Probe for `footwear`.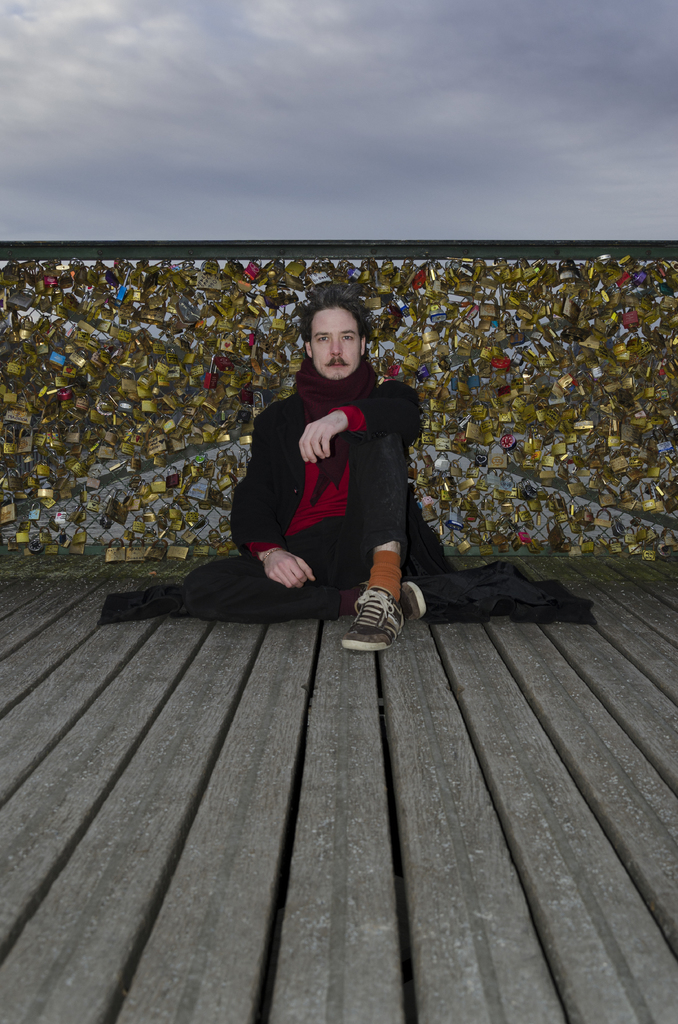
Probe result: (339,590,405,657).
